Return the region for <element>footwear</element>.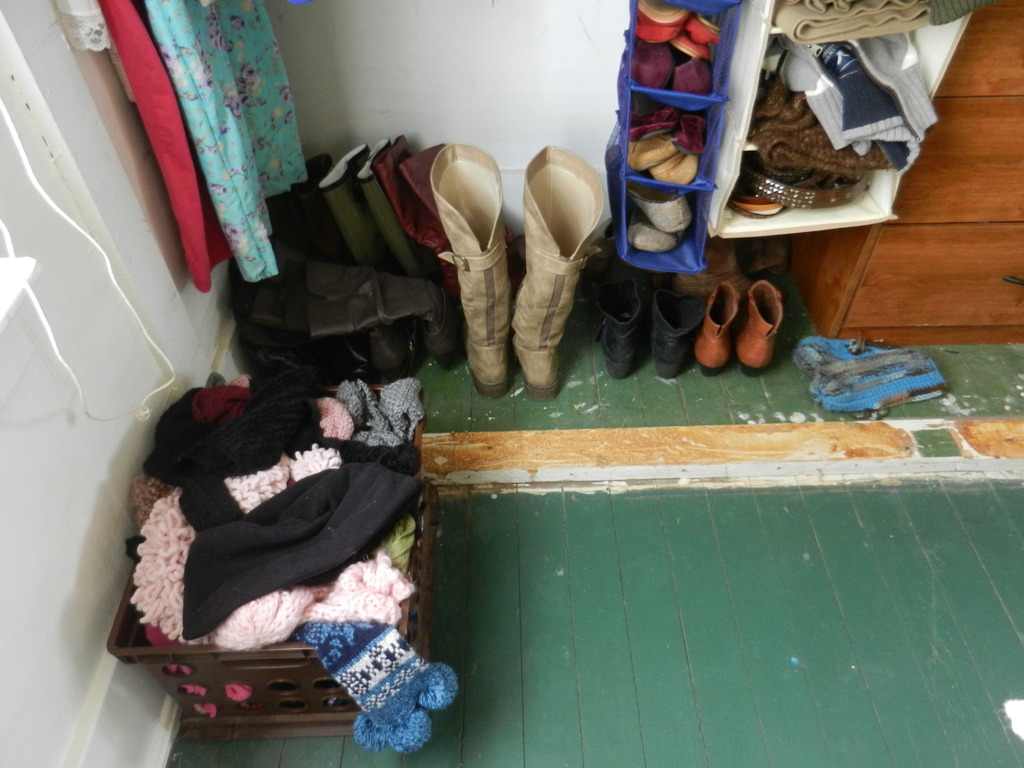
BBox(628, 138, 676, 167).
